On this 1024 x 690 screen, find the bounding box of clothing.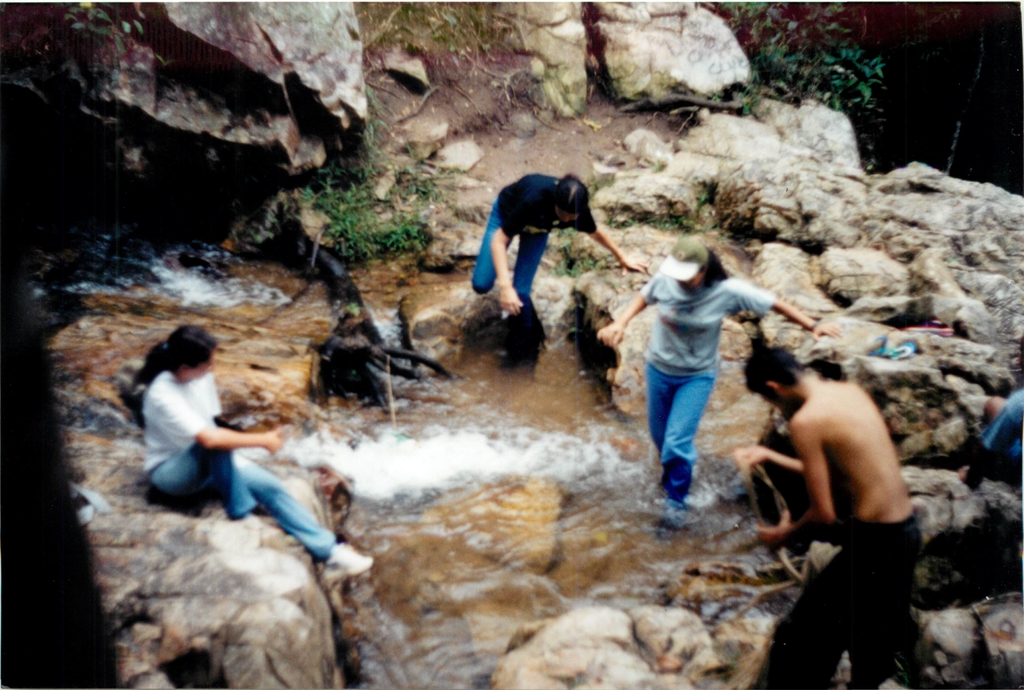
Bounding box: left=760, top=504, right=928, bottom=689.
